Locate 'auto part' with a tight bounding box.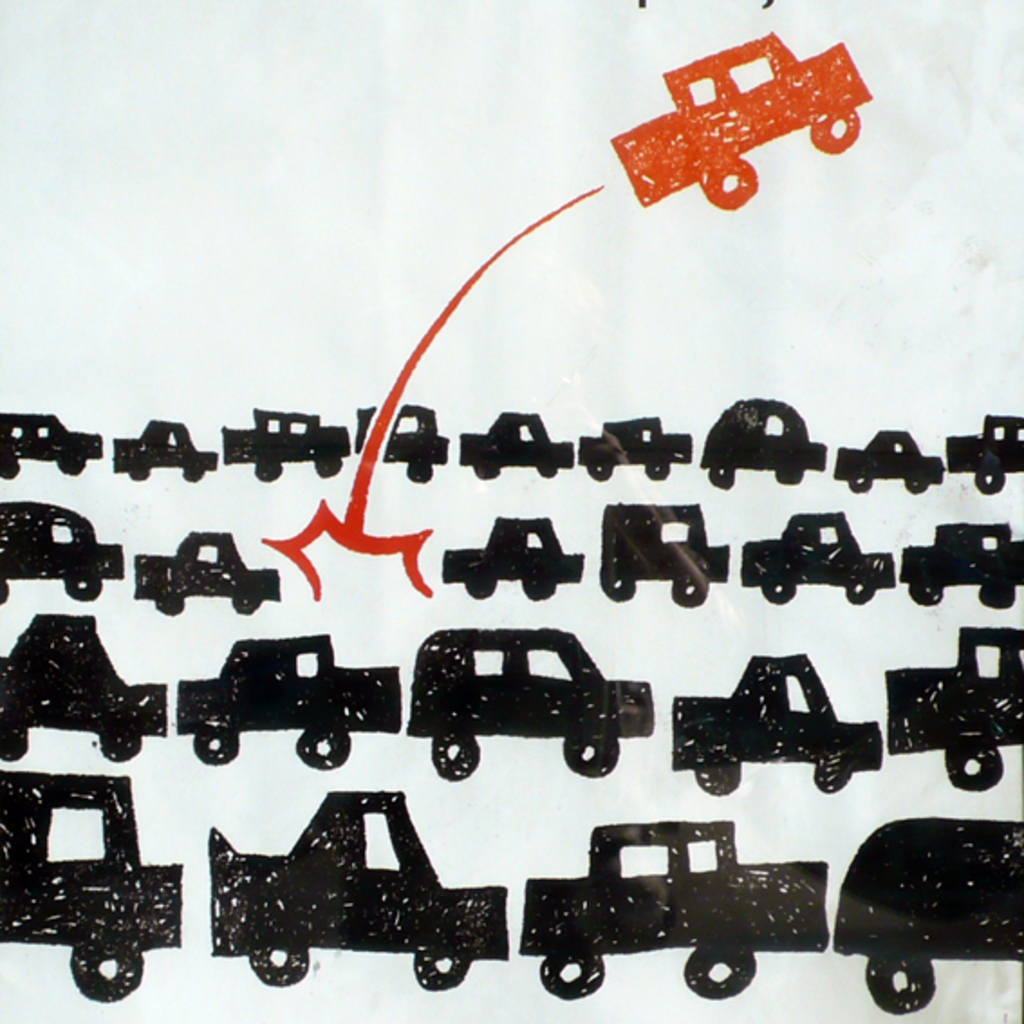
(left=446, top=518, right=578, bottom=594).
